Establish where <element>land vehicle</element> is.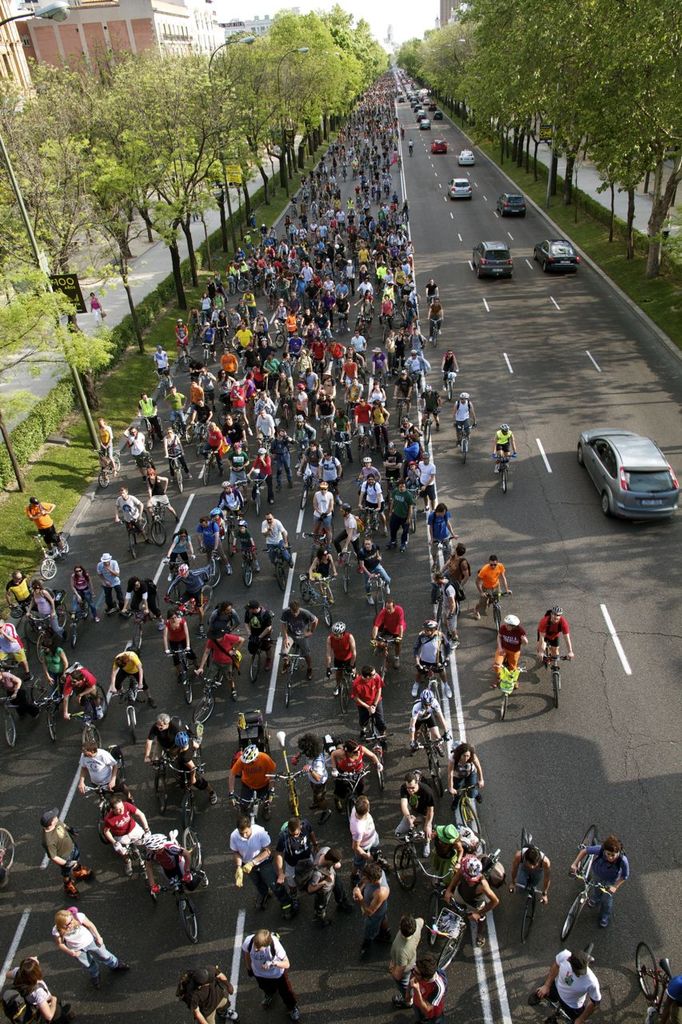
Established at box=[459, 424, 468, 456].
